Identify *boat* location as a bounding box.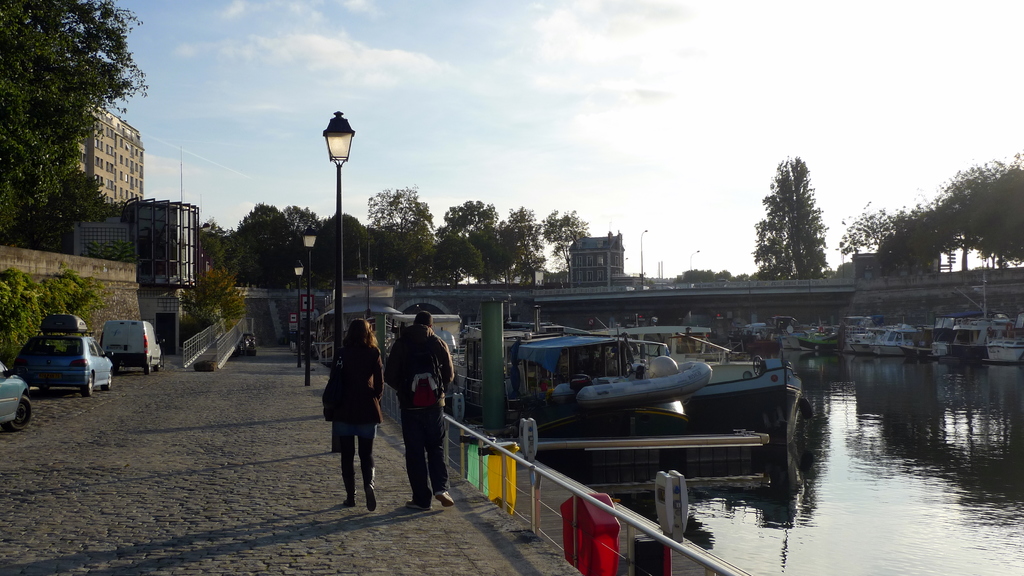
locate(740, 312, 795, 345).
